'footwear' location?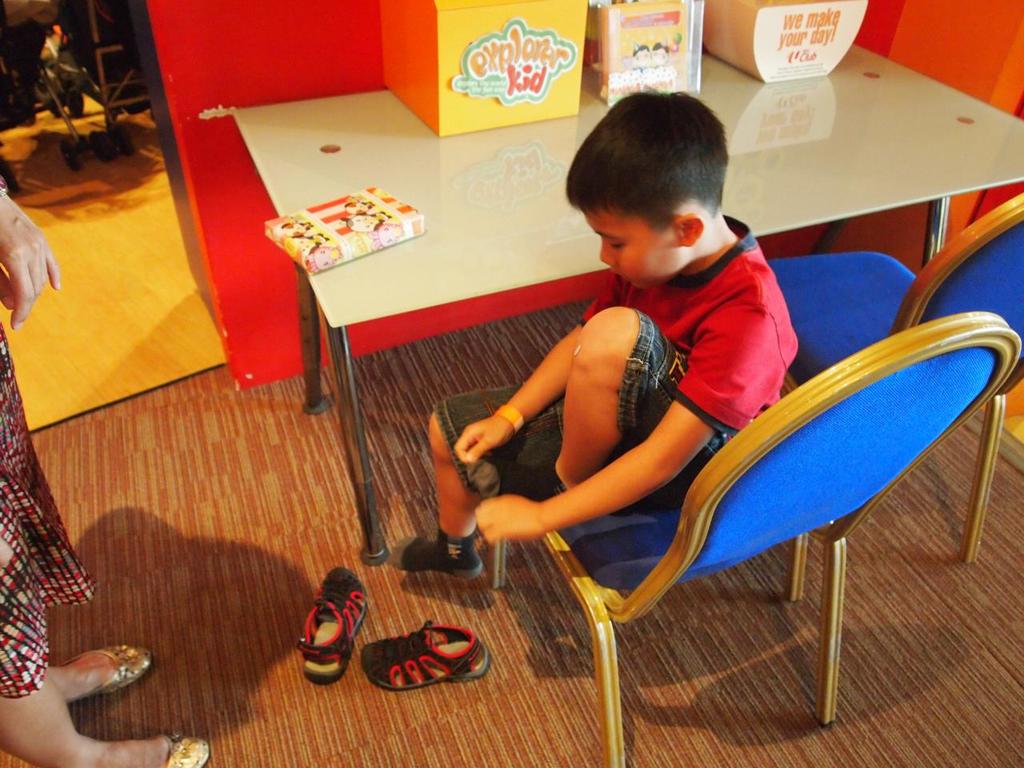
box=[282, 563, 370, 685]
